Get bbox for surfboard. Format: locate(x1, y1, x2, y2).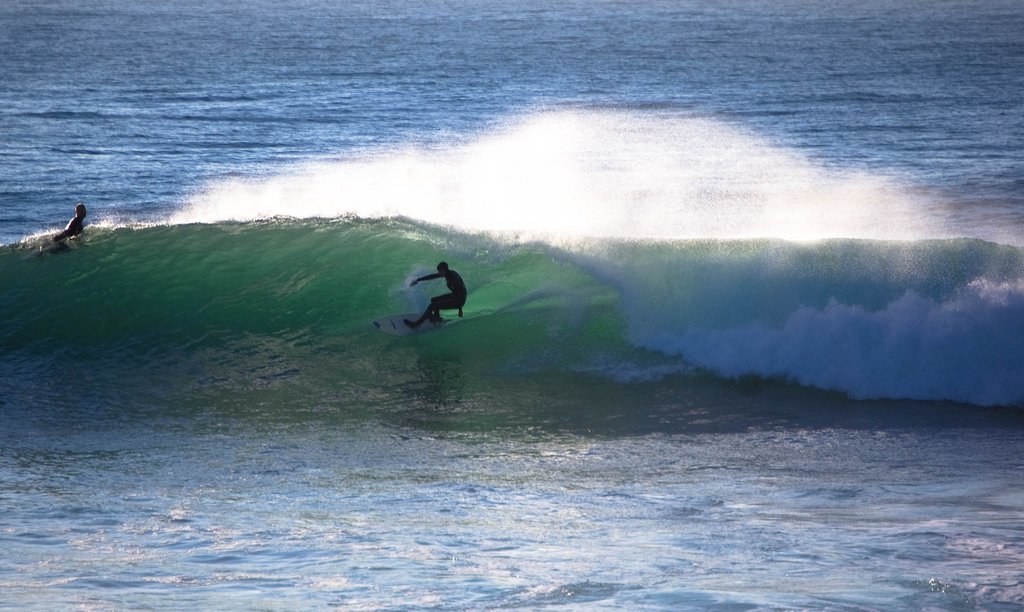
locate(373, 312, 447, 341).
